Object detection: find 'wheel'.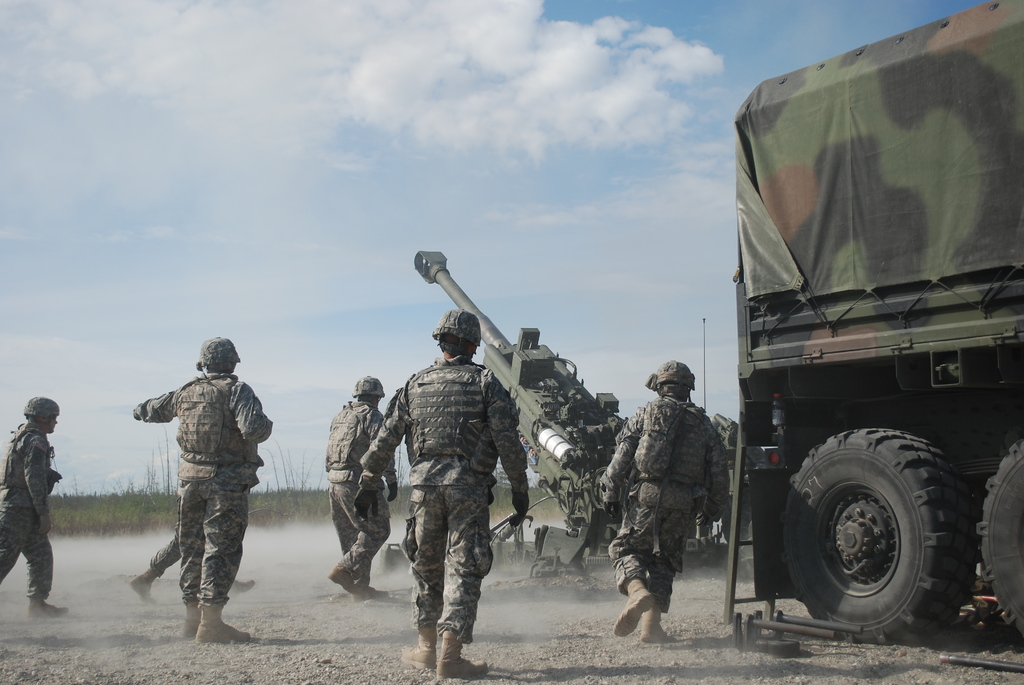
bbox=(970, 429, 1023, 640).
